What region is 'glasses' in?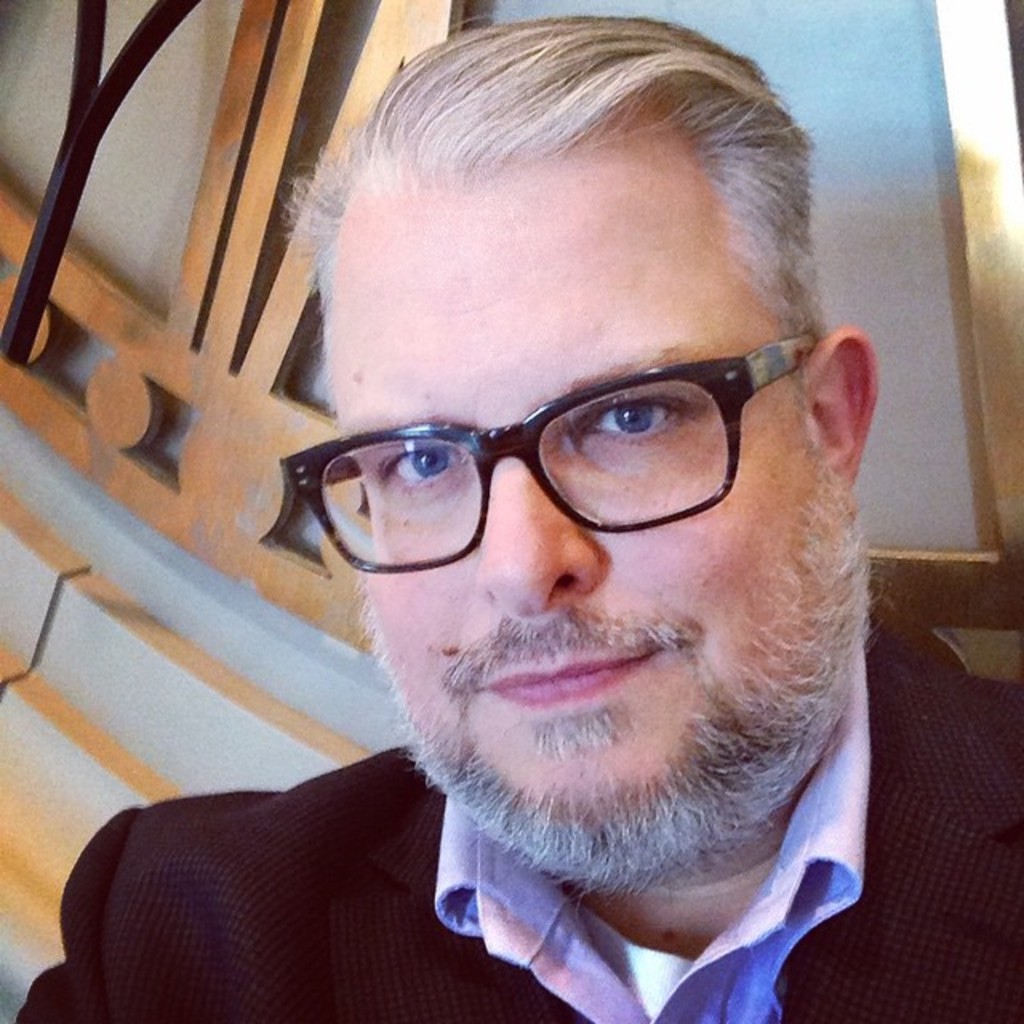
box=[283, 318, 822, 573].
